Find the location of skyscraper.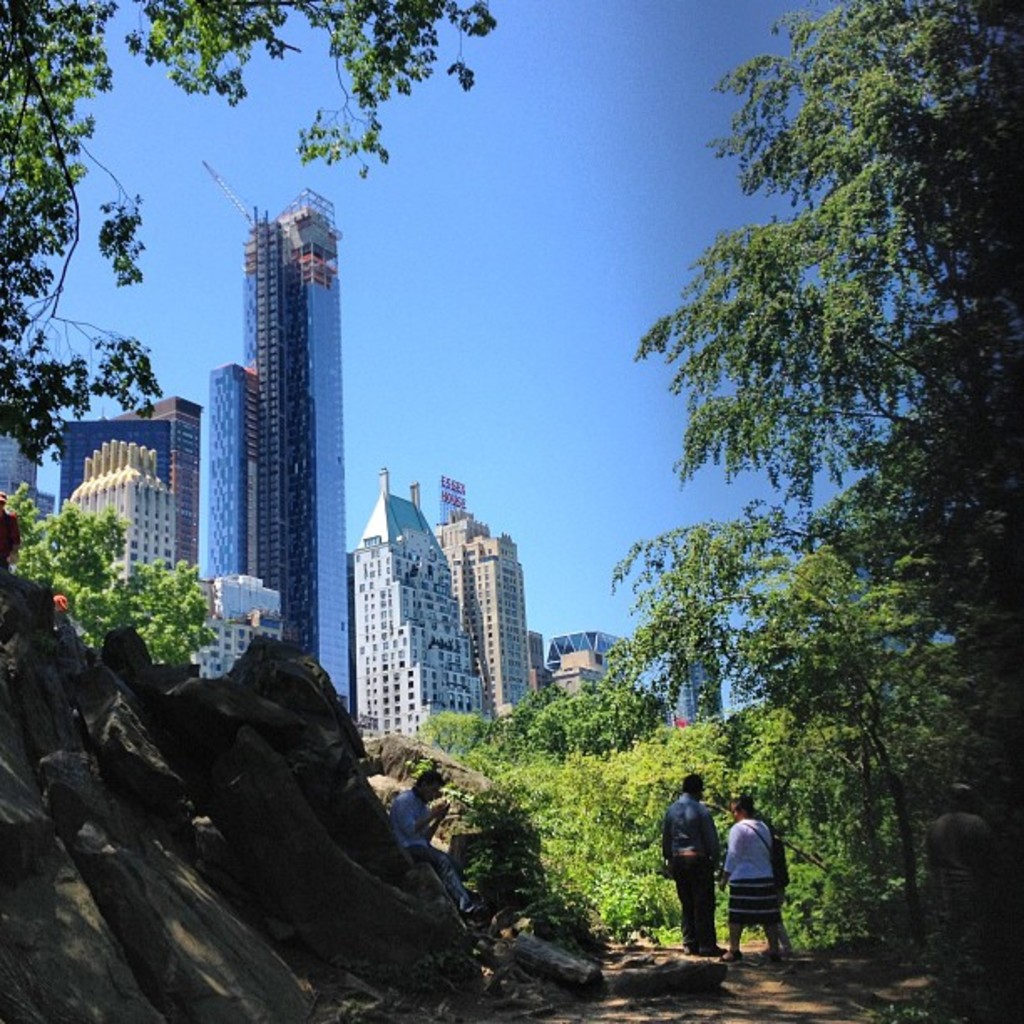
Location: box=[196, 363, 258, 579].
